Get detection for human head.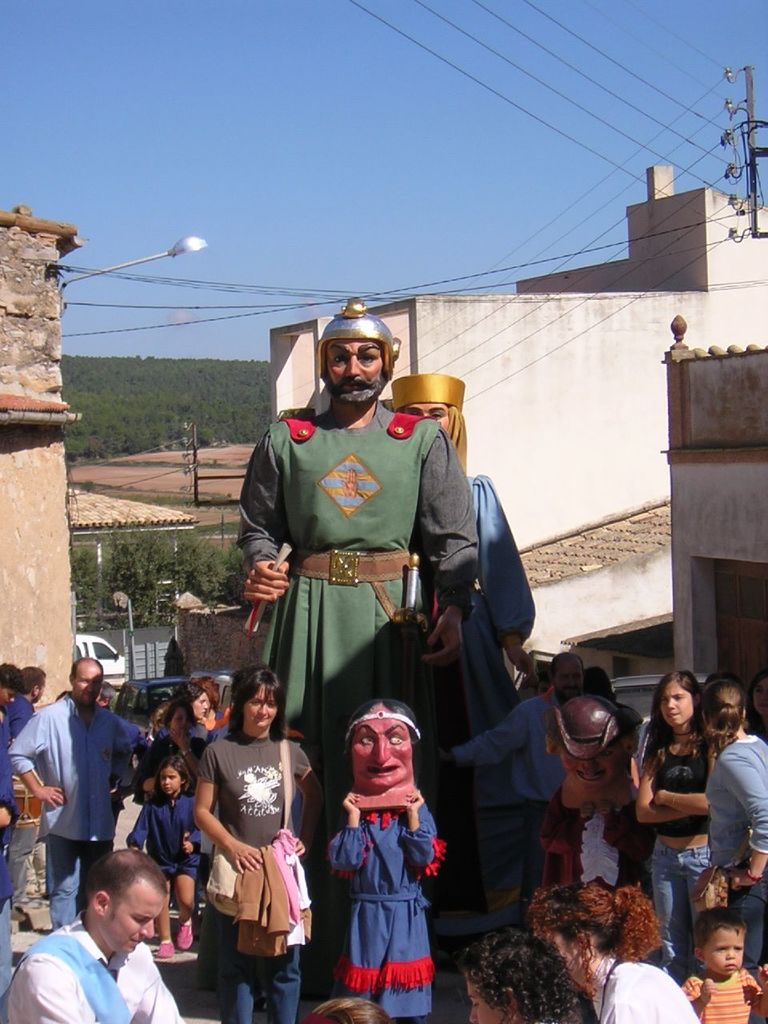
Detection: <bbox>0, 662, 22, 707</bbox>.
